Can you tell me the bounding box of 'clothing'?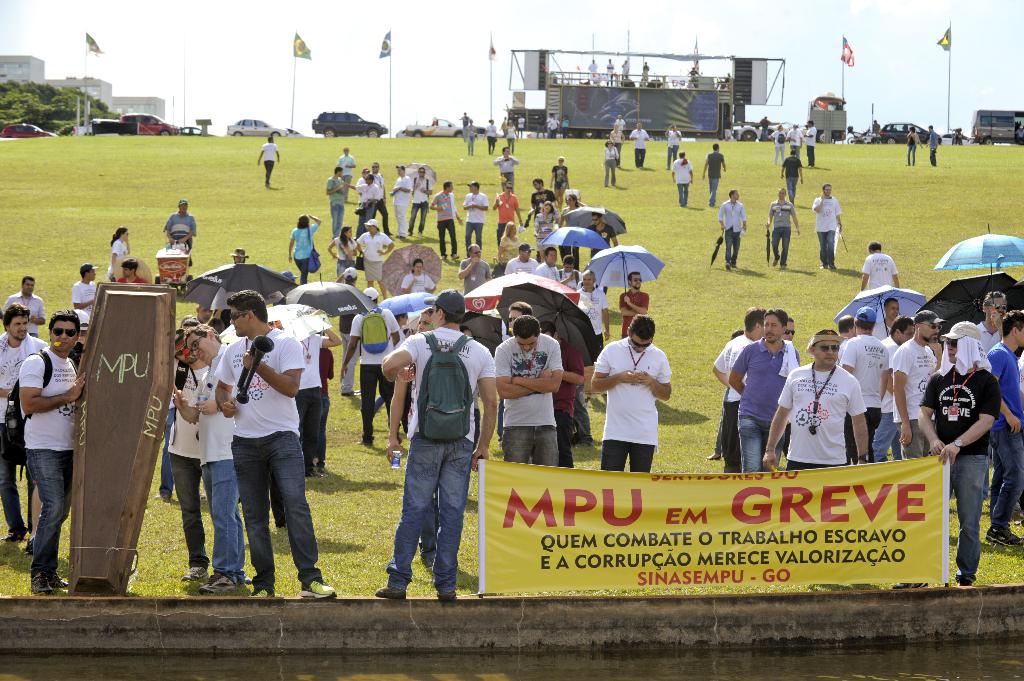
rect(555, 339, 579, 460).
